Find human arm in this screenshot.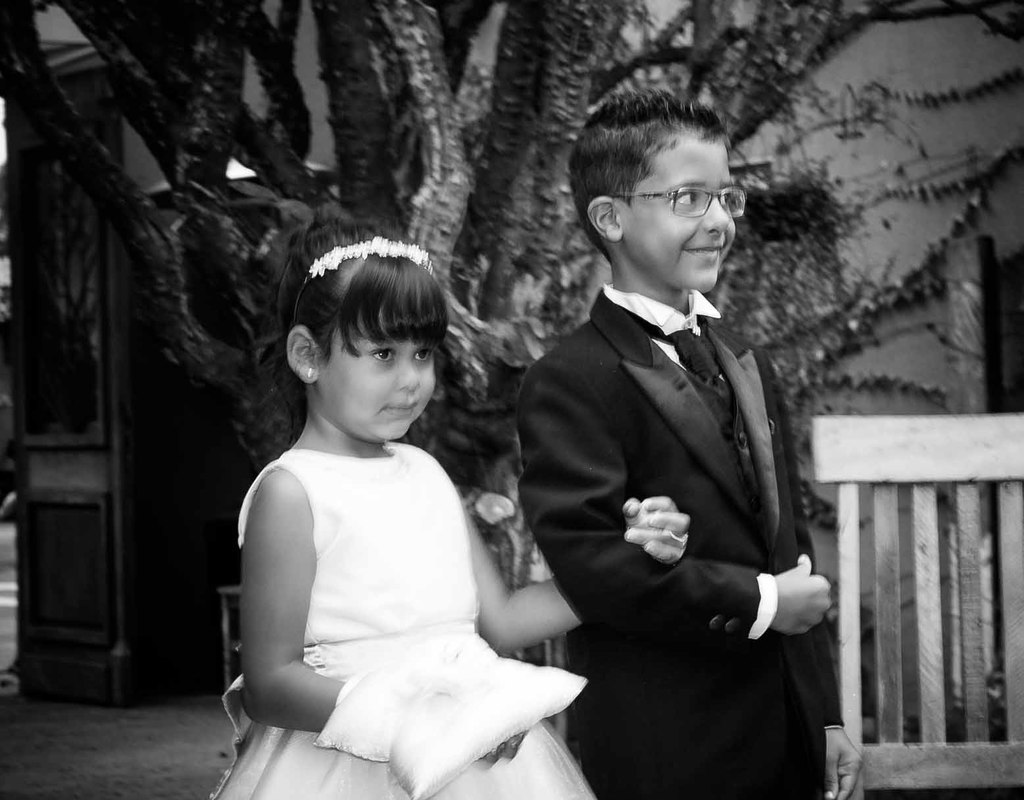
The bounding box for human arm is detection(243, 477, 521, 766).
